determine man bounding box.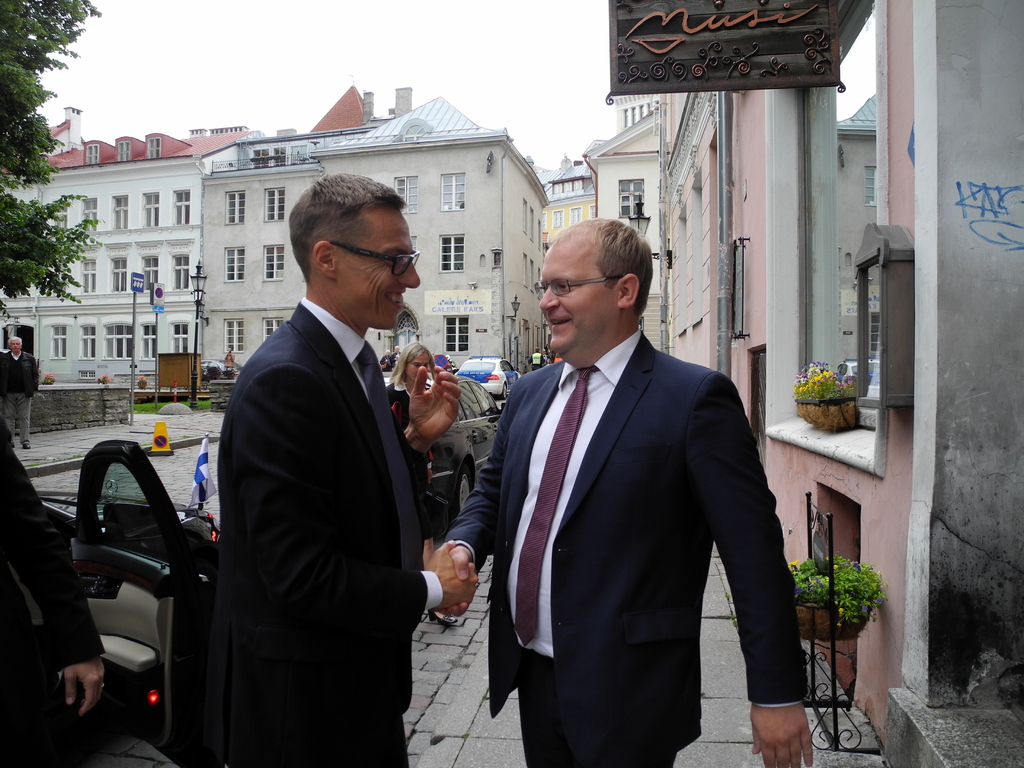
Determined: <region>426, 214, 816, 767</region>.
